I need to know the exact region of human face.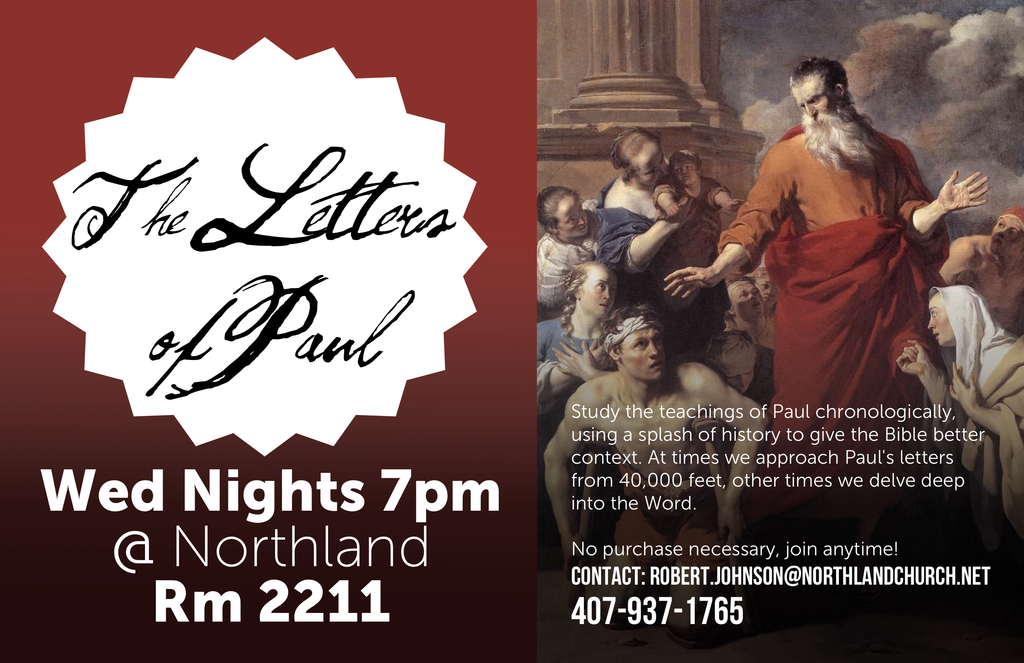
Region: detection(637, 147, 670, 184).
